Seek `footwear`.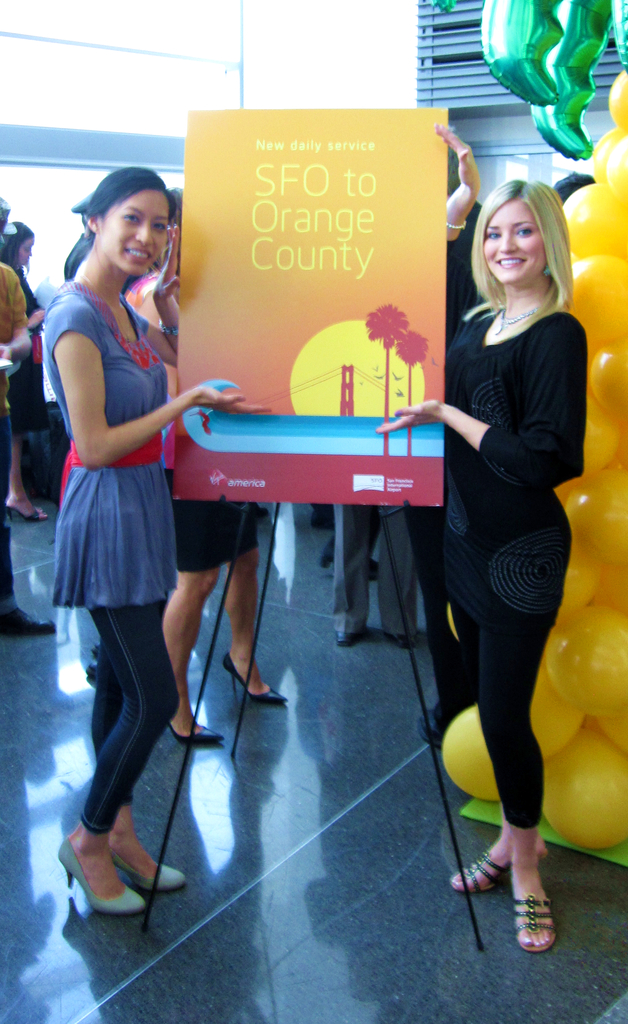
<region>392, 632, 420, 652</region>.
